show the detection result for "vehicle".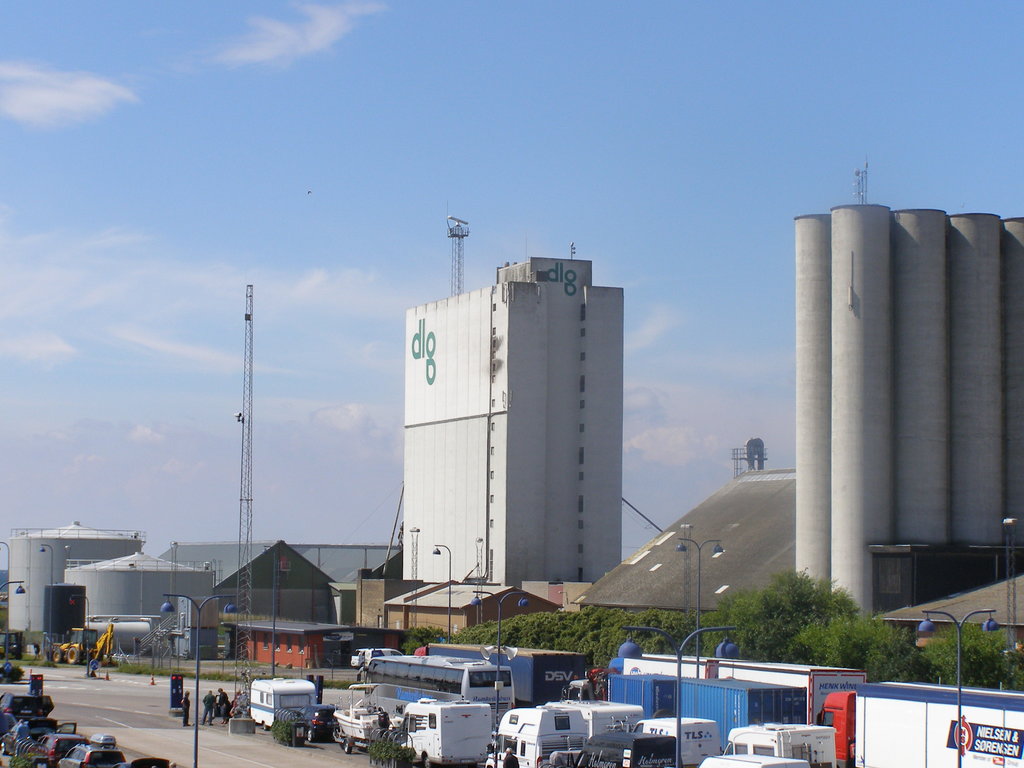
{"x1": 727, "y1": 721, "x2": 835, "y2": 766}.
